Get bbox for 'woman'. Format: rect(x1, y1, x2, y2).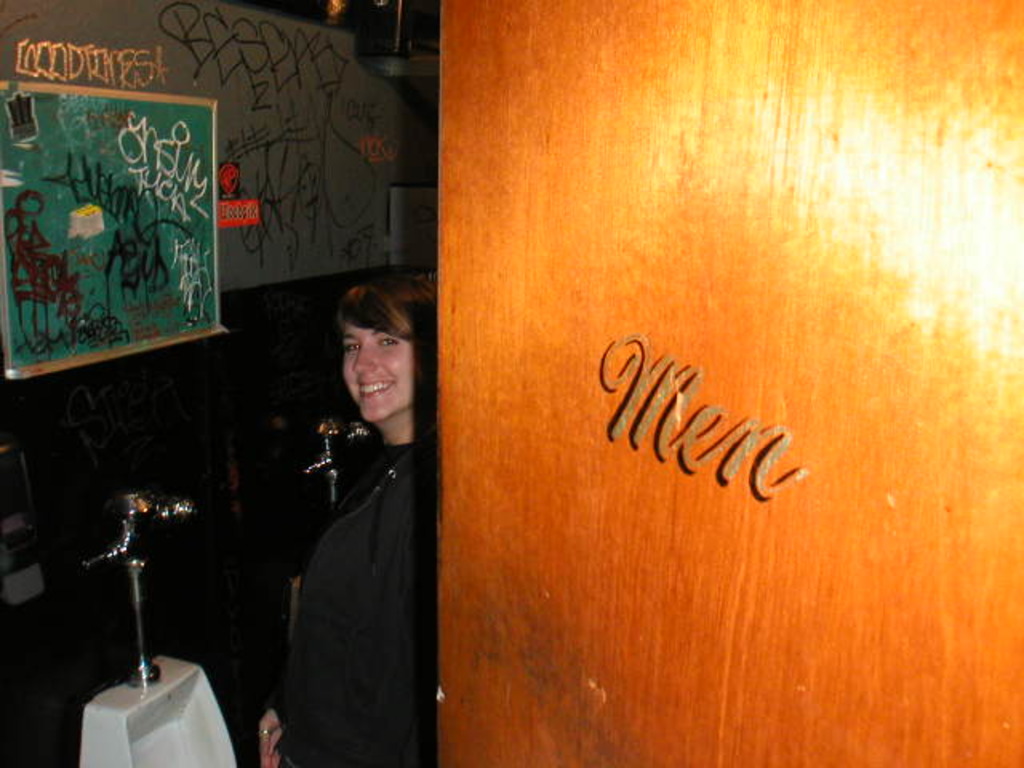
rect(246, 253, 440, 767).
